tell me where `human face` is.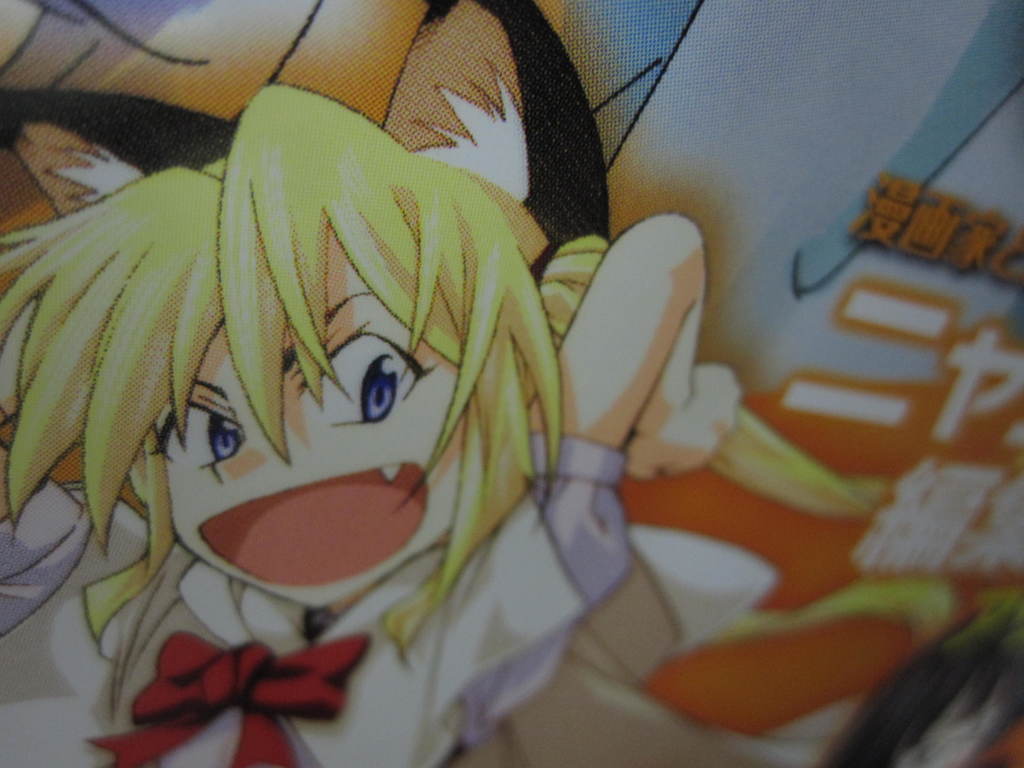
`human face` is at {"x1": 157, "y1": 224, "x2": 490, "y2": 605}.
